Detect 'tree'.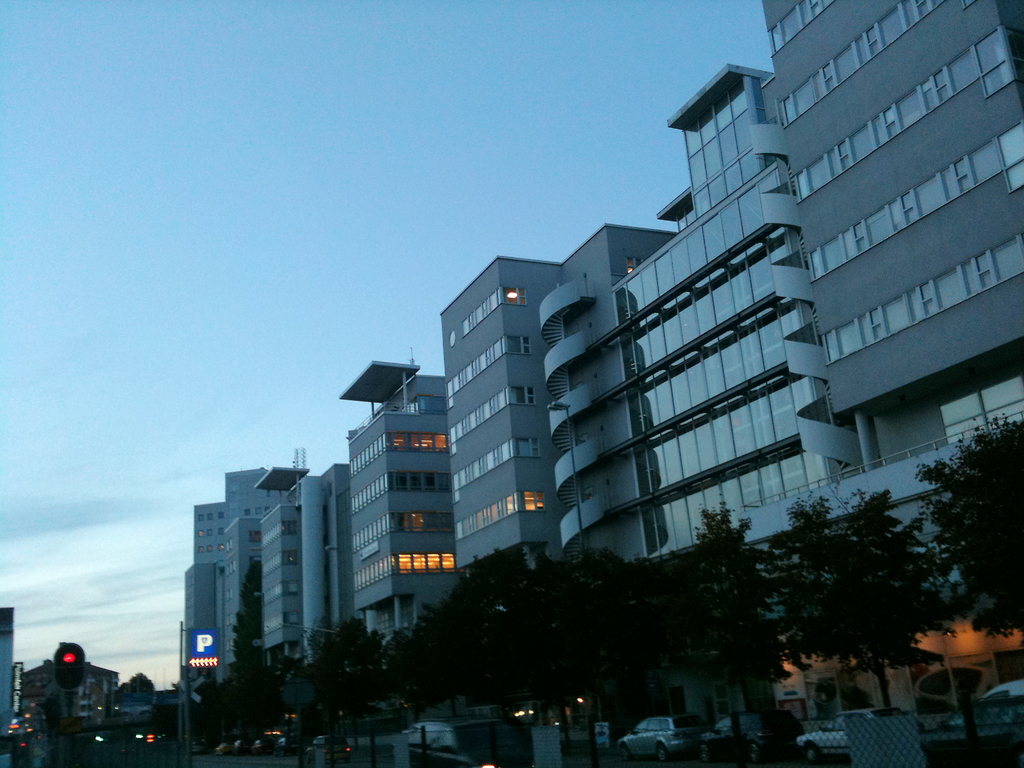
Detected at left=277, top=615, right=380, bottom=767.
